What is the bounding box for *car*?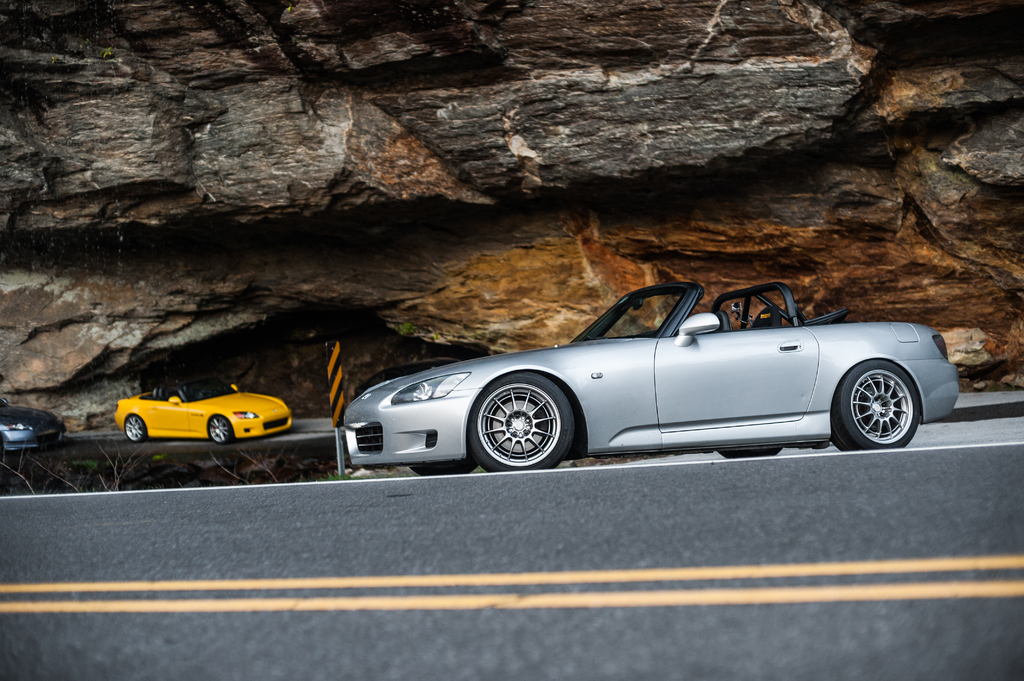
0,394,68,450.
